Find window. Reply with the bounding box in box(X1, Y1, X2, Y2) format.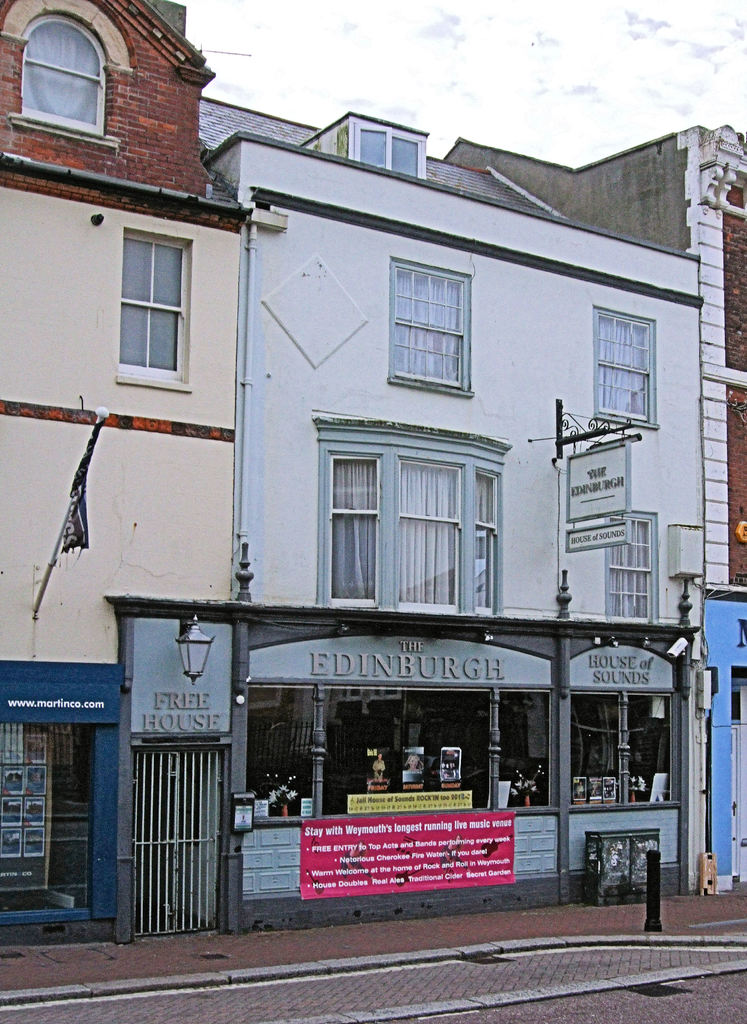
box(0, 0, 139, 159).
